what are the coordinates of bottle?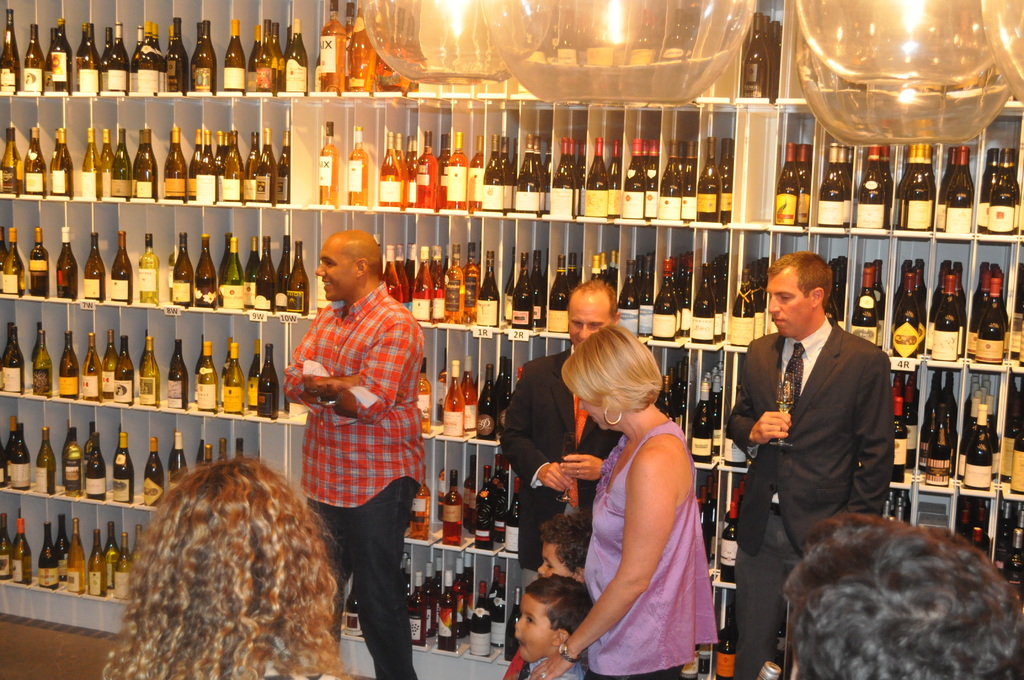
106/525/144/605.
